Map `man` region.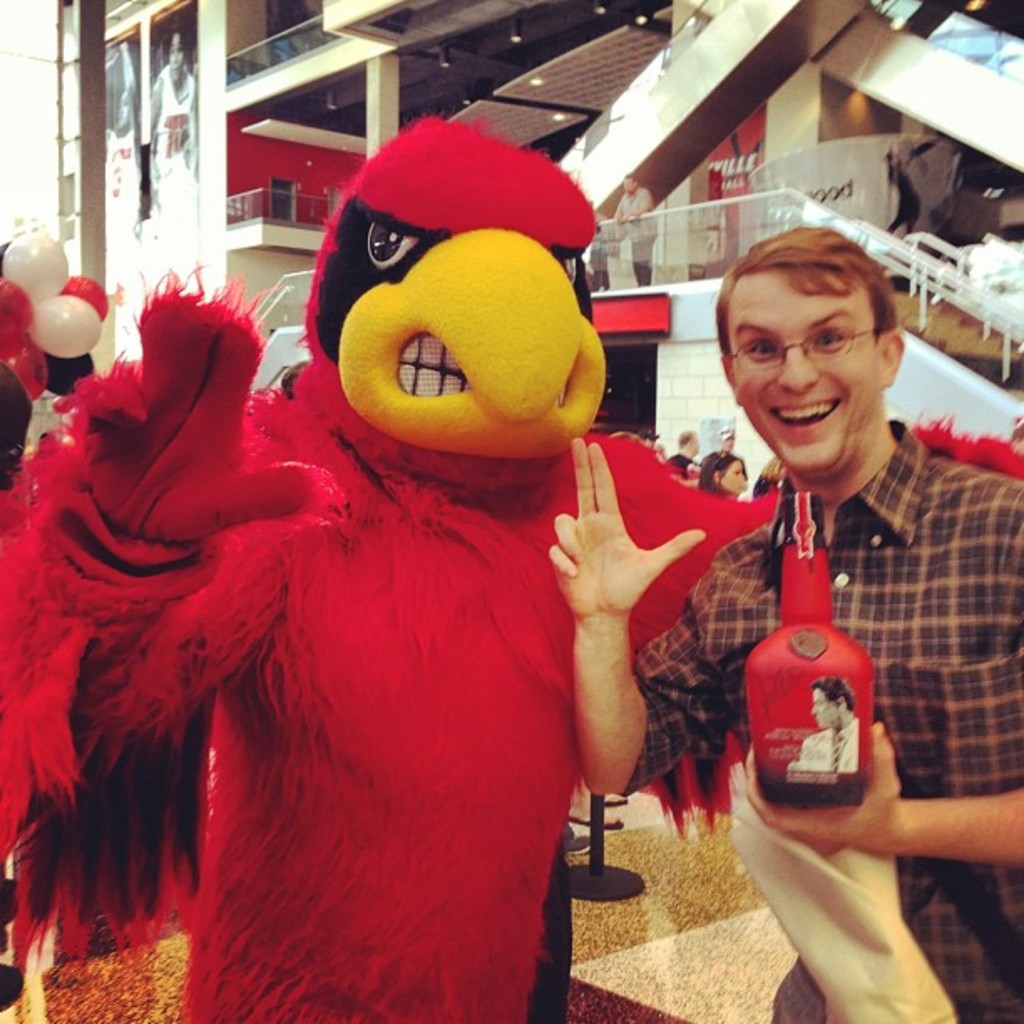
Mapped to [left=151, top=27, right=196, bottom=206].
